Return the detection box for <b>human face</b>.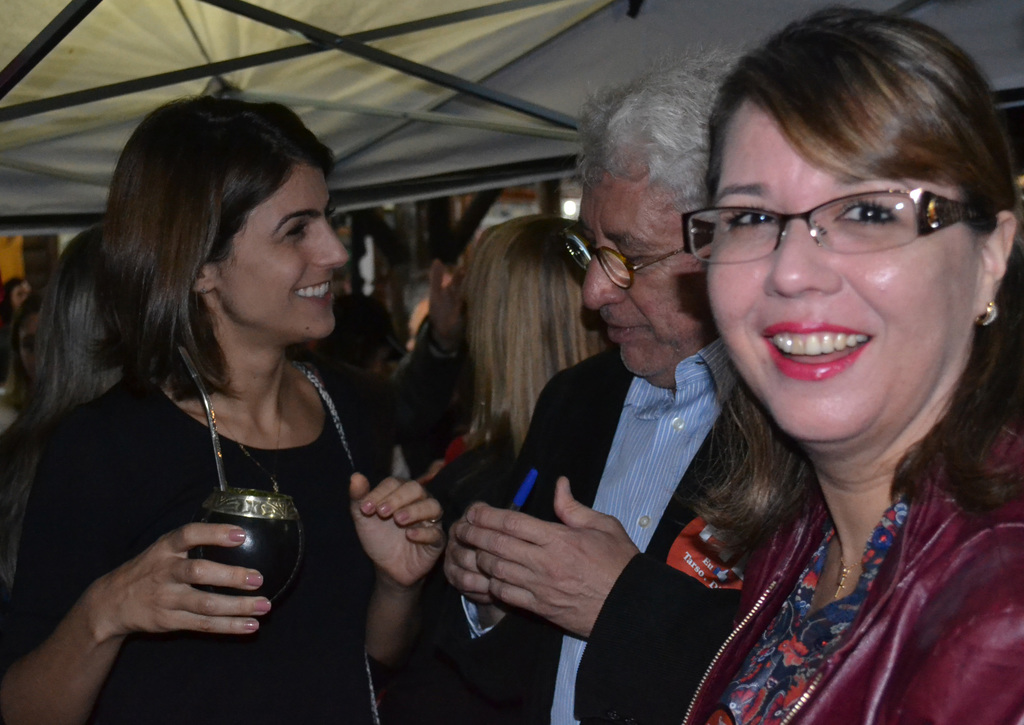
bbox(219, 156, 346, 340).
